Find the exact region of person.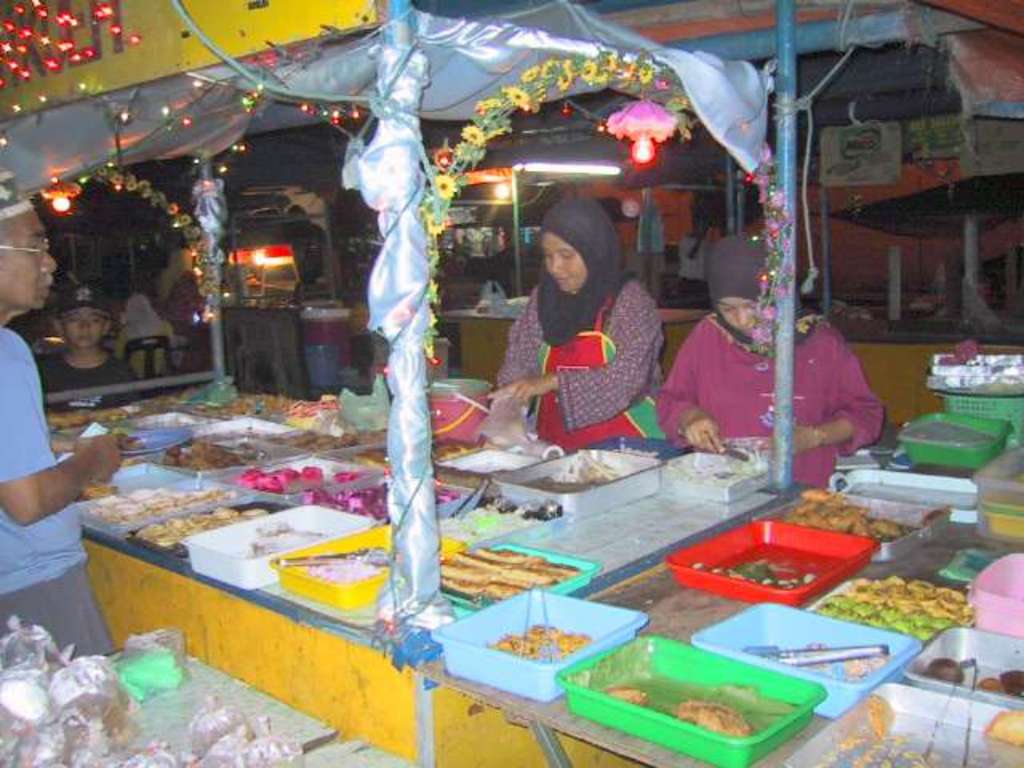
Exact region: box(0, 171, 126, 659).
